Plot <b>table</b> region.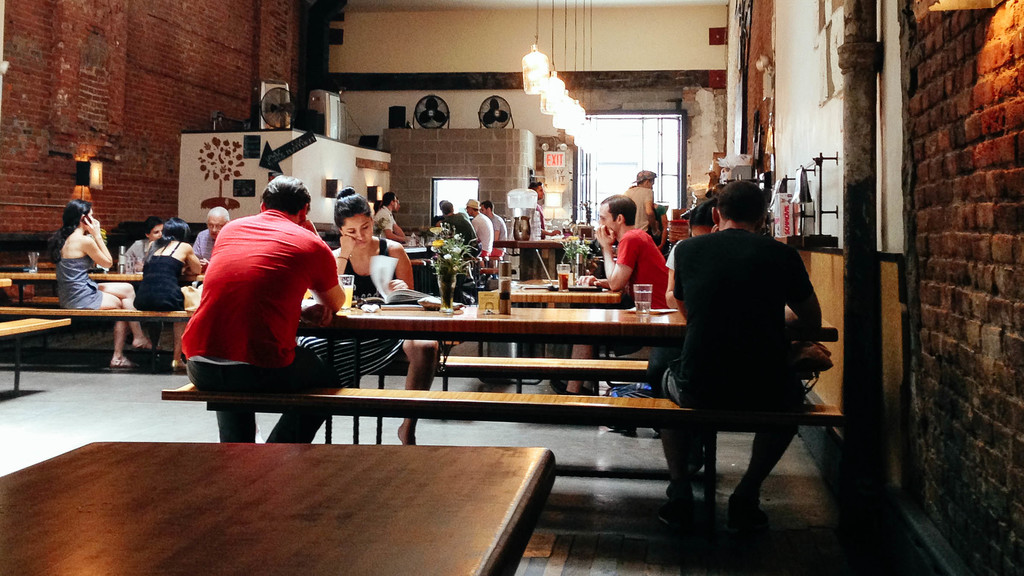
Plotted at box=[488, 277, 625, 302].
